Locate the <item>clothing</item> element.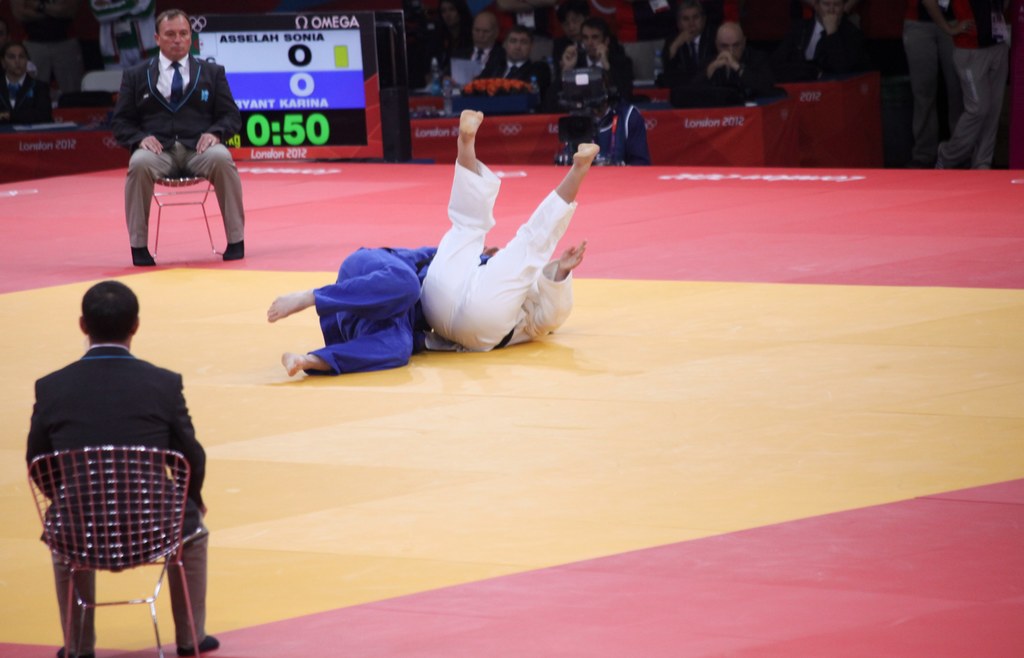
Element bbox: <box>657,31,717,100</box>.
